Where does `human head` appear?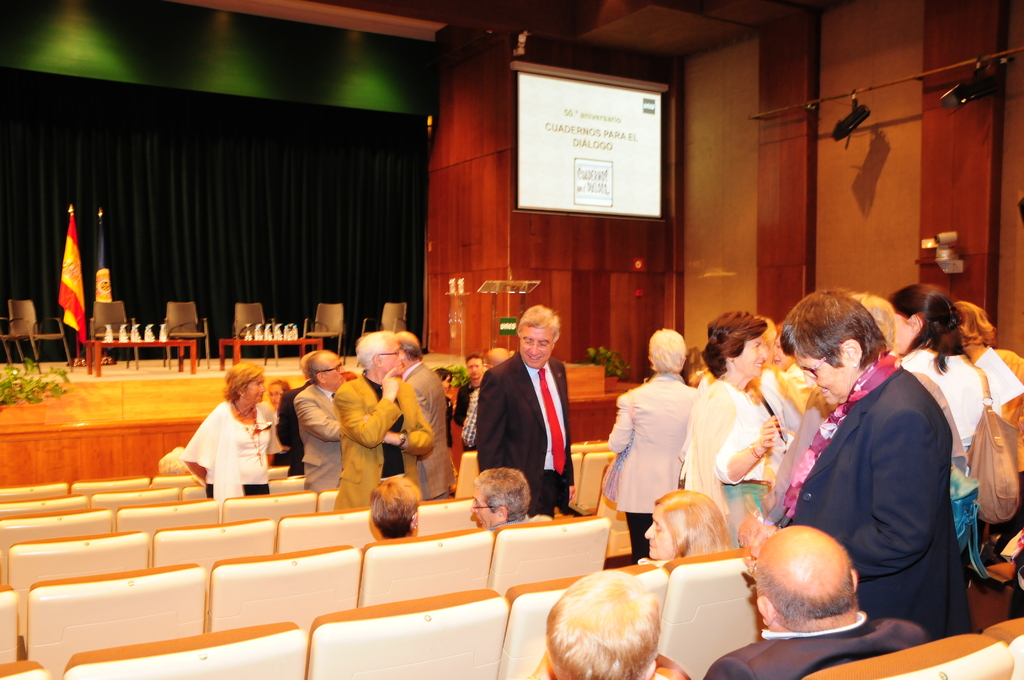
Appears at pyautogui.locateOnScreen(268, 377, 289, 406).
